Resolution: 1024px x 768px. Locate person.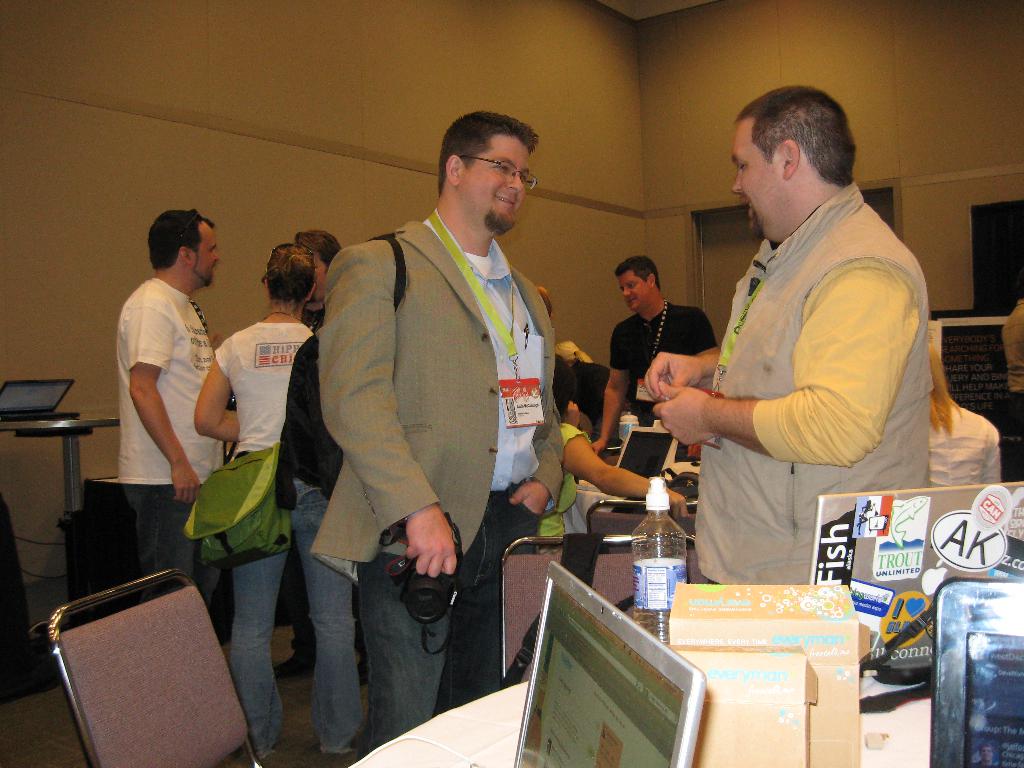
{"left": 1002, "top": 295, "right": 1023, "bottom": 444}.
